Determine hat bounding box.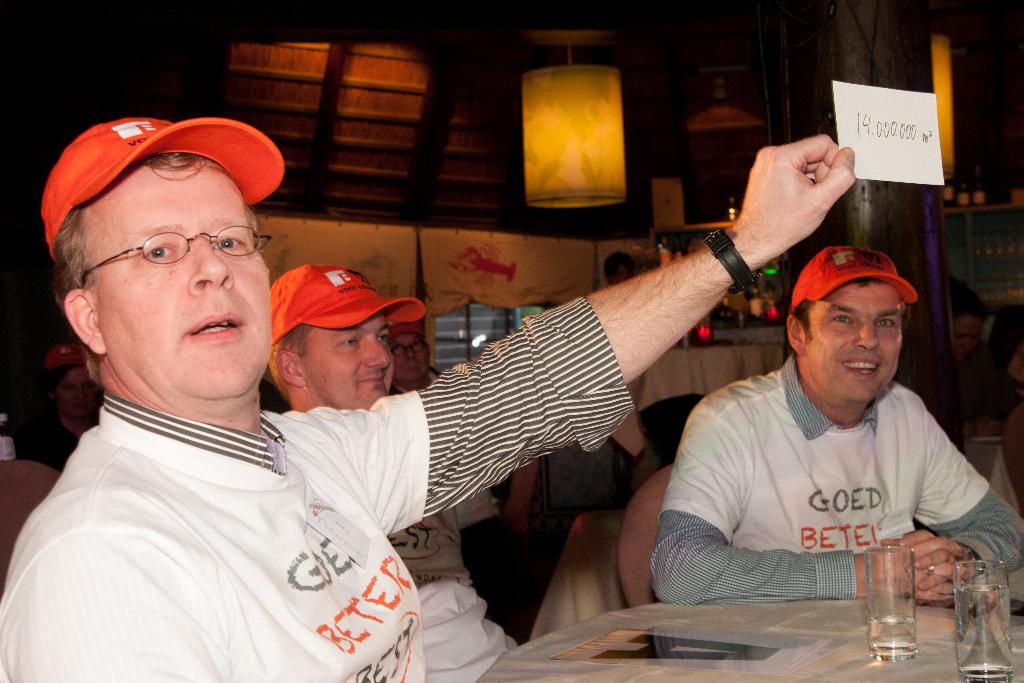
Determined: l=271, t=262, r=425, b=339.
